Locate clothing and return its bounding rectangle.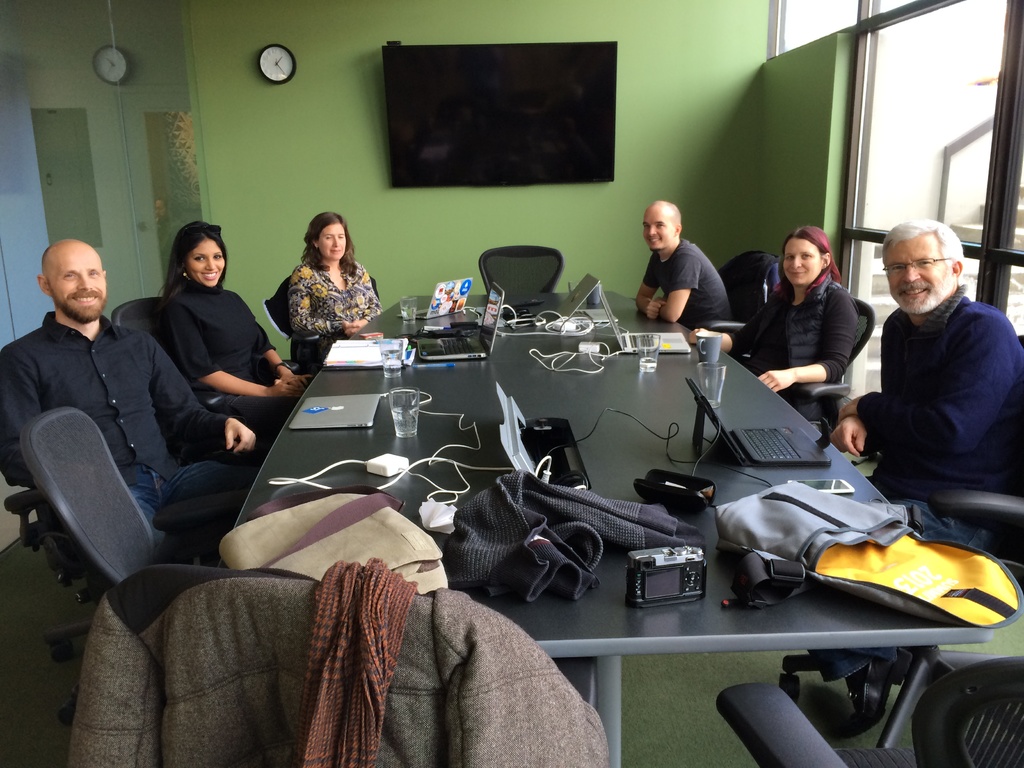
159,283,284,438.
